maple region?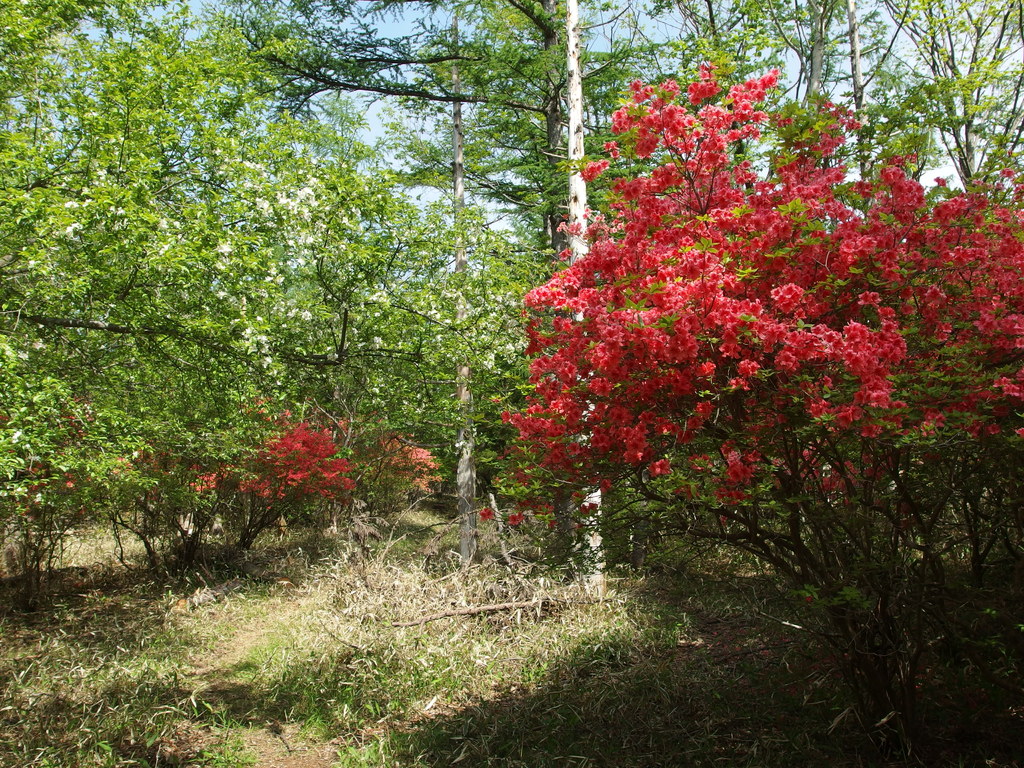
[x1=516, y1=58, x2=1023, y2=752]
